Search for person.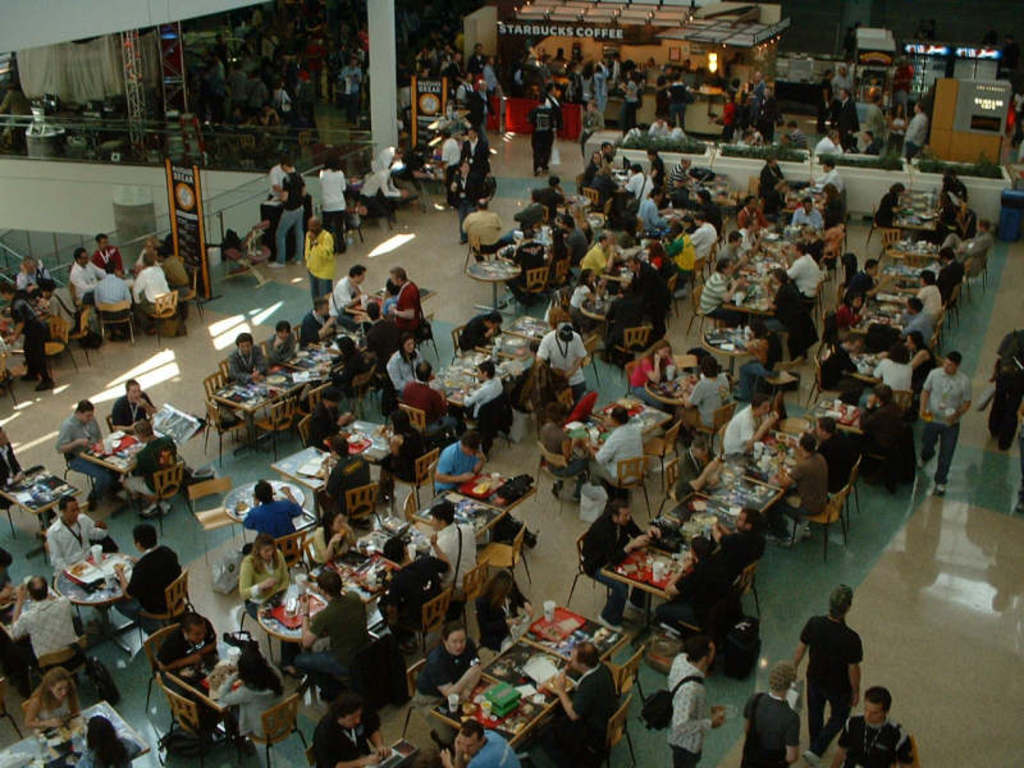
Found at {"left": 899, "top": 97, "right": 931, "bottom": 164}.
